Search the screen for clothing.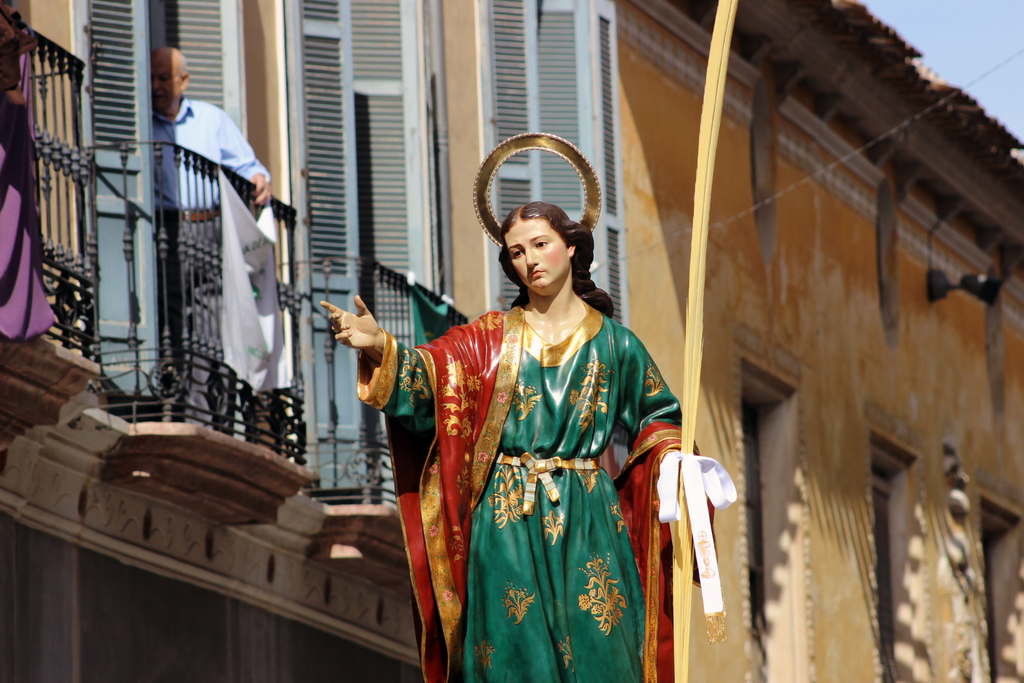
Found at box(159, 84, 303, 416).
